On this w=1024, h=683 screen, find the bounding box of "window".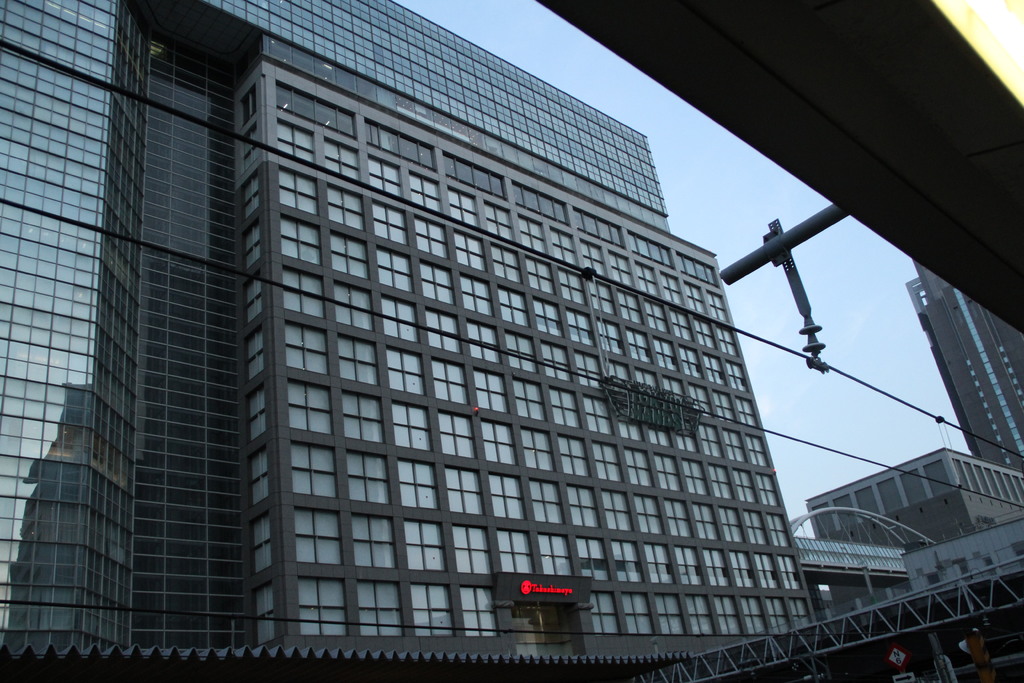
Bounding box: {"left": 666, "top": 313, "right": 698, "bottom": 344}.
